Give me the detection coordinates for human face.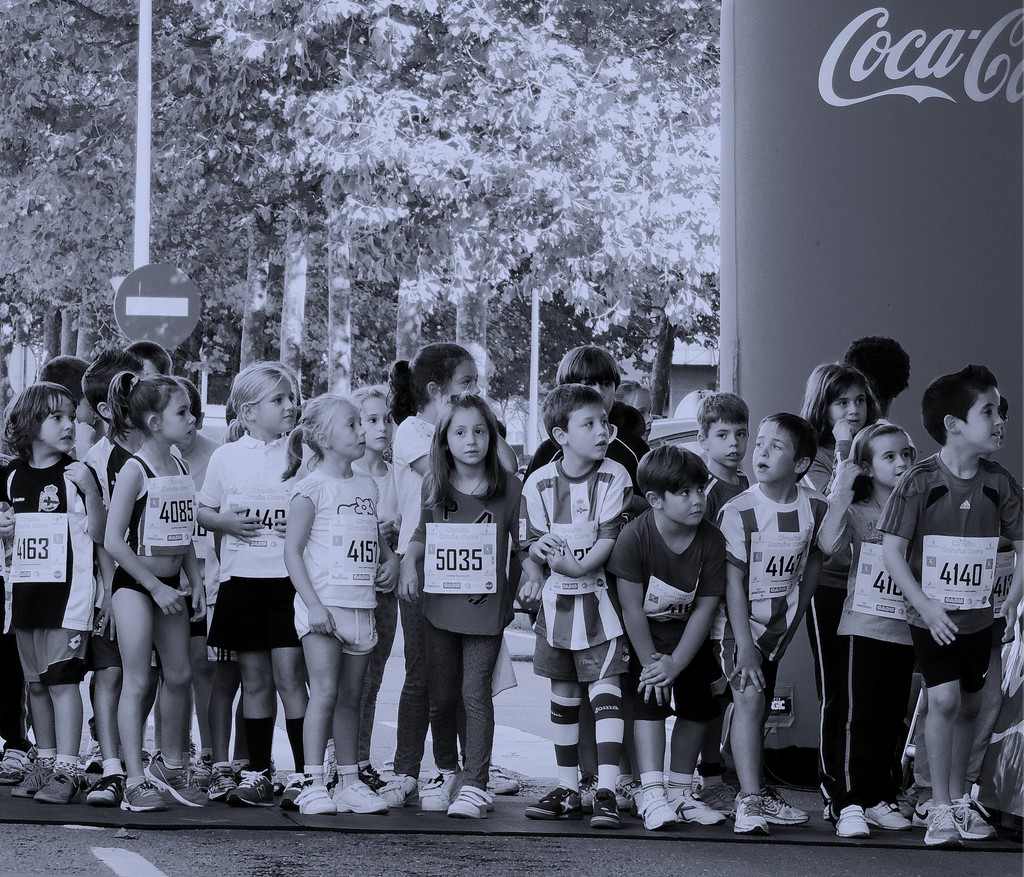
752,427,794,480.
